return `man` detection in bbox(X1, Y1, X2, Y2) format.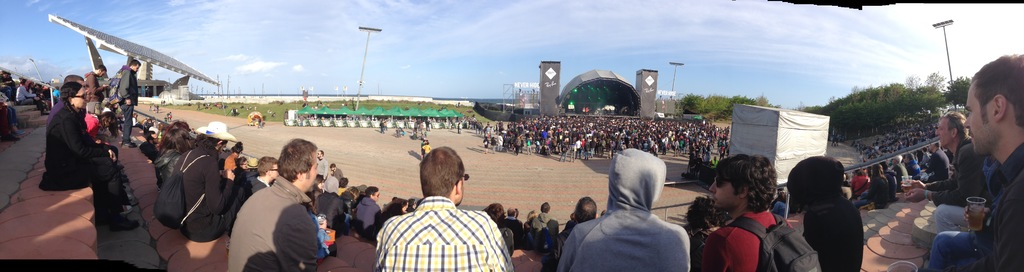
bbox(598, 139, 604, 155).
